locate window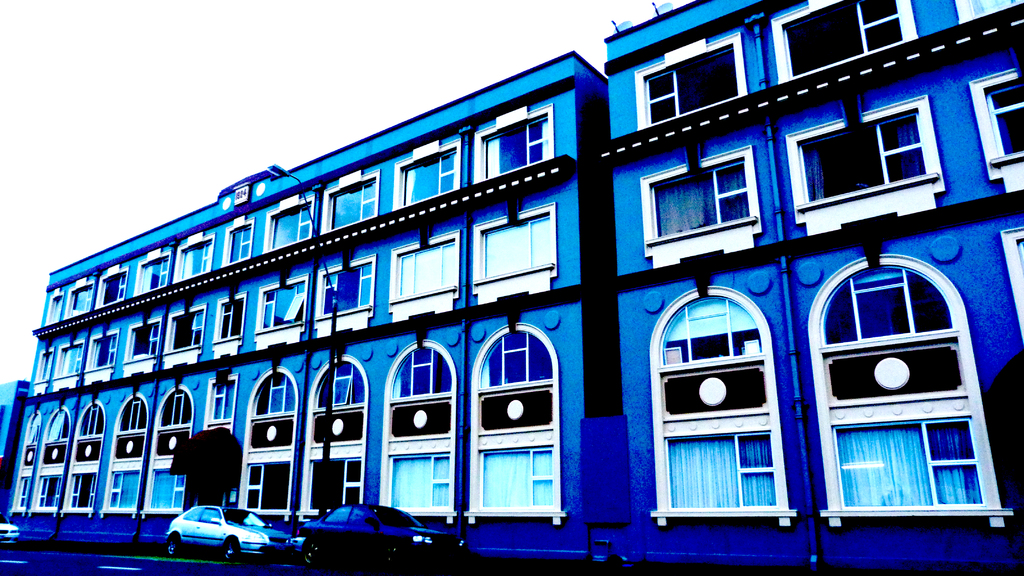
box=[64, 272, 98, 321]
